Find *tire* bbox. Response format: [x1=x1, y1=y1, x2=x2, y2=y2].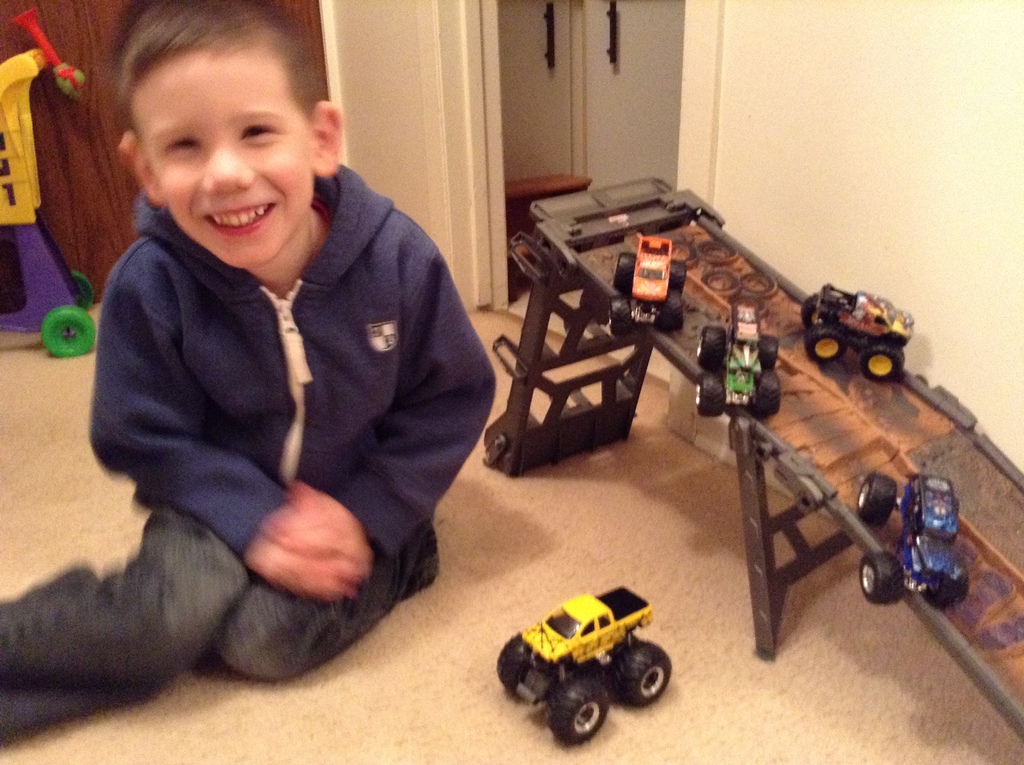
[x1=751, y1=369, x2=778, y2=419].
